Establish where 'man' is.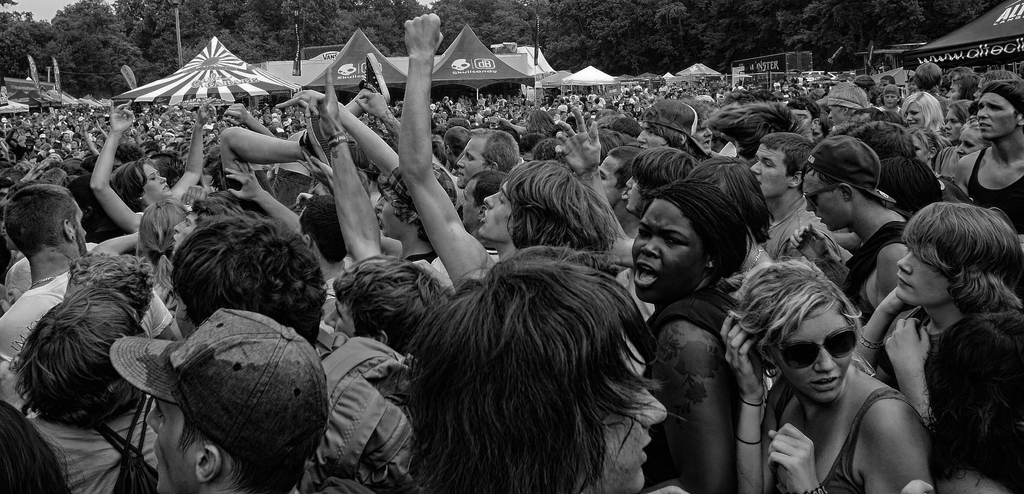
Established at [left=234, top=167, right=346, bottom=288].
